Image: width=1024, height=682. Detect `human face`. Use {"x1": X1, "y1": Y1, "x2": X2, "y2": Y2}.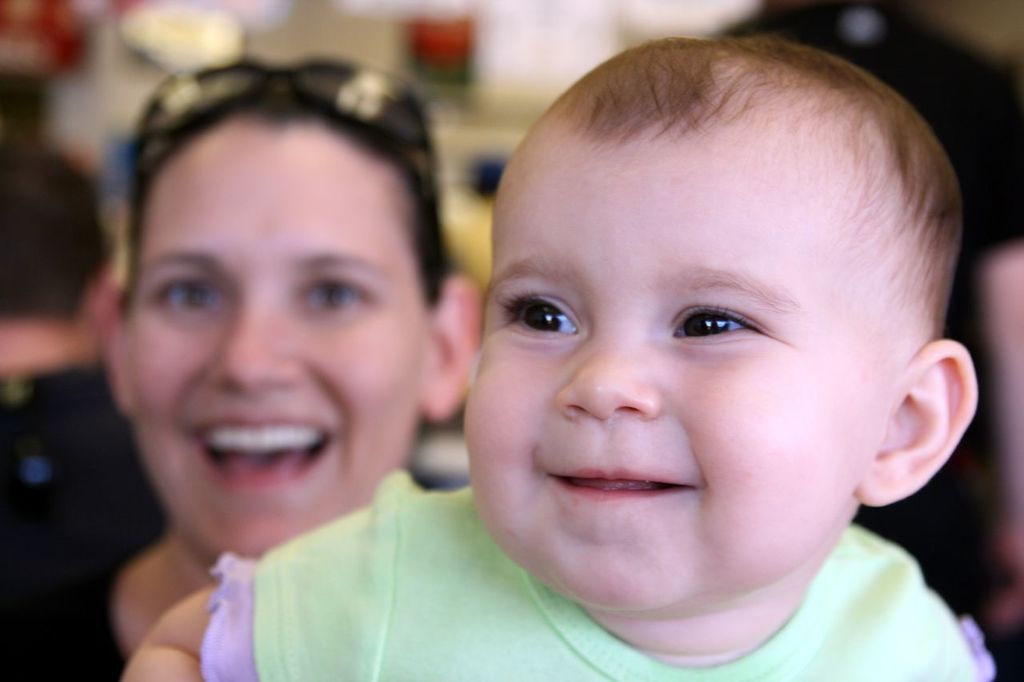
{"x1": 123, "y1": 119, "x2": 424, "y2": 562}.
